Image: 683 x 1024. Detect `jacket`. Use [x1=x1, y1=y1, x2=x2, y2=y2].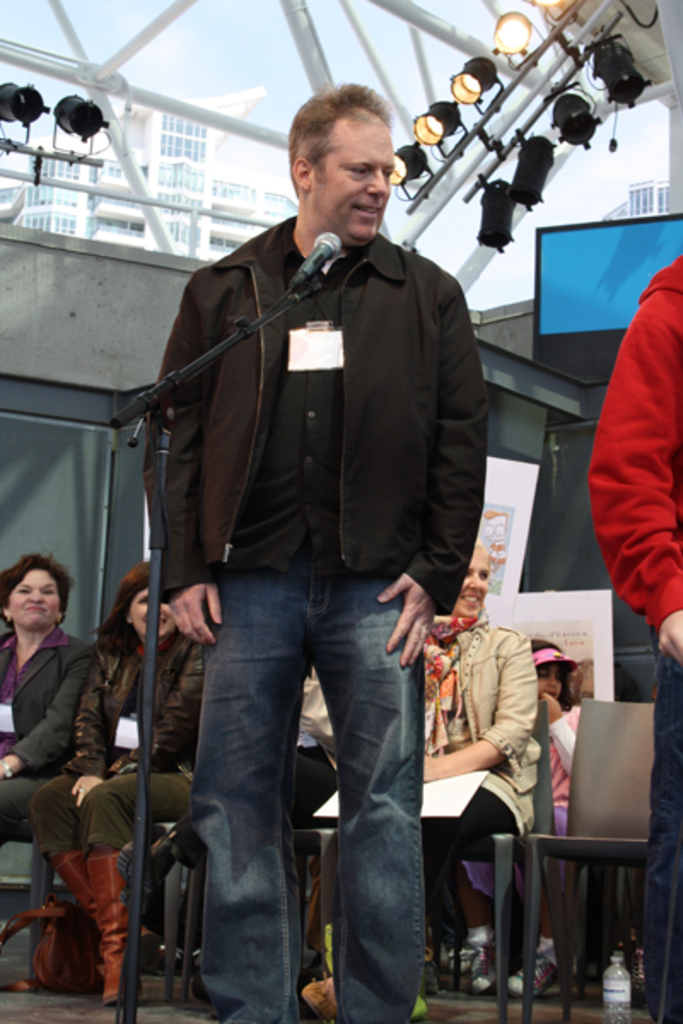
[x1=70, y1=650, x2=203, y2=766].
